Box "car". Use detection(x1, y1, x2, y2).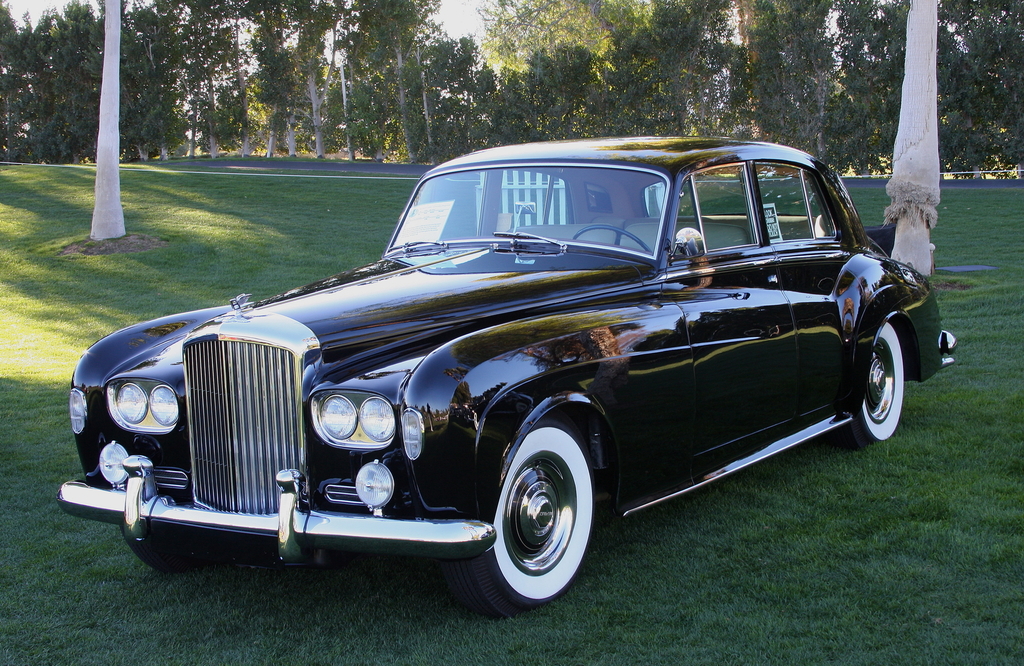
detection(58, 133, 960, 608).
